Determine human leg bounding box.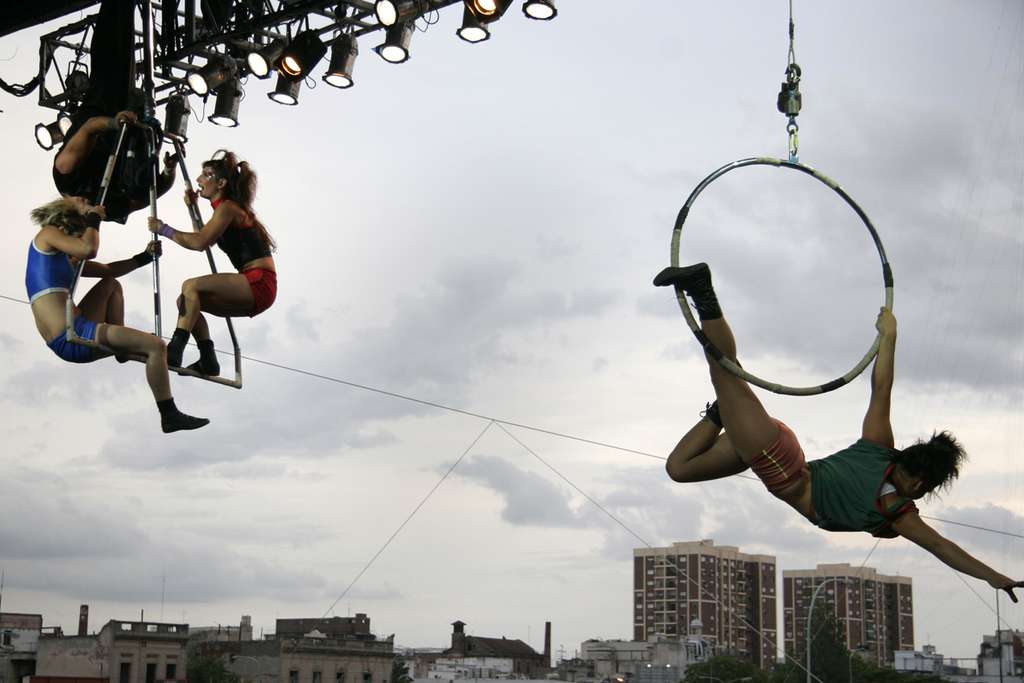
Determined: 80 277 210 435.
